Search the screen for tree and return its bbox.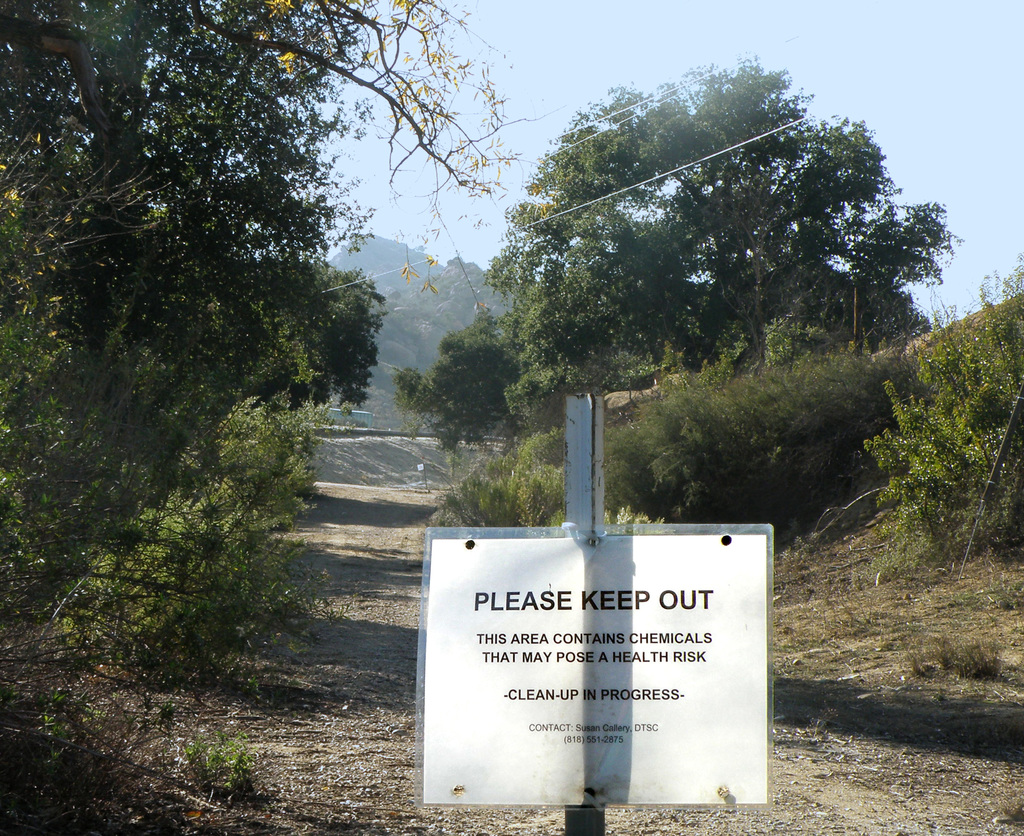
Found: <region>387, 303, 558, 480</region>.
